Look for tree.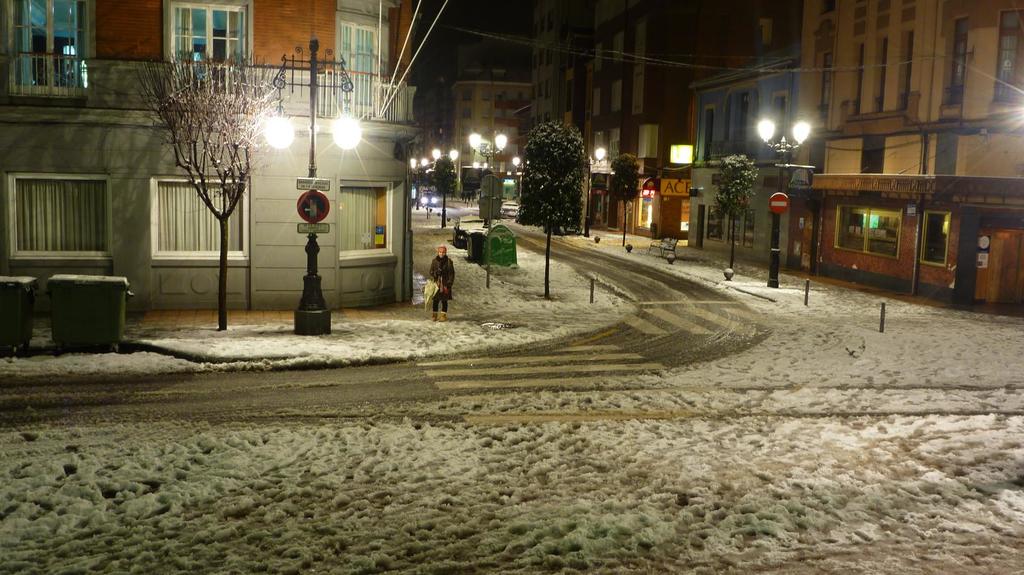
Found: (left=131, top=41, right=269, bottom=295).
